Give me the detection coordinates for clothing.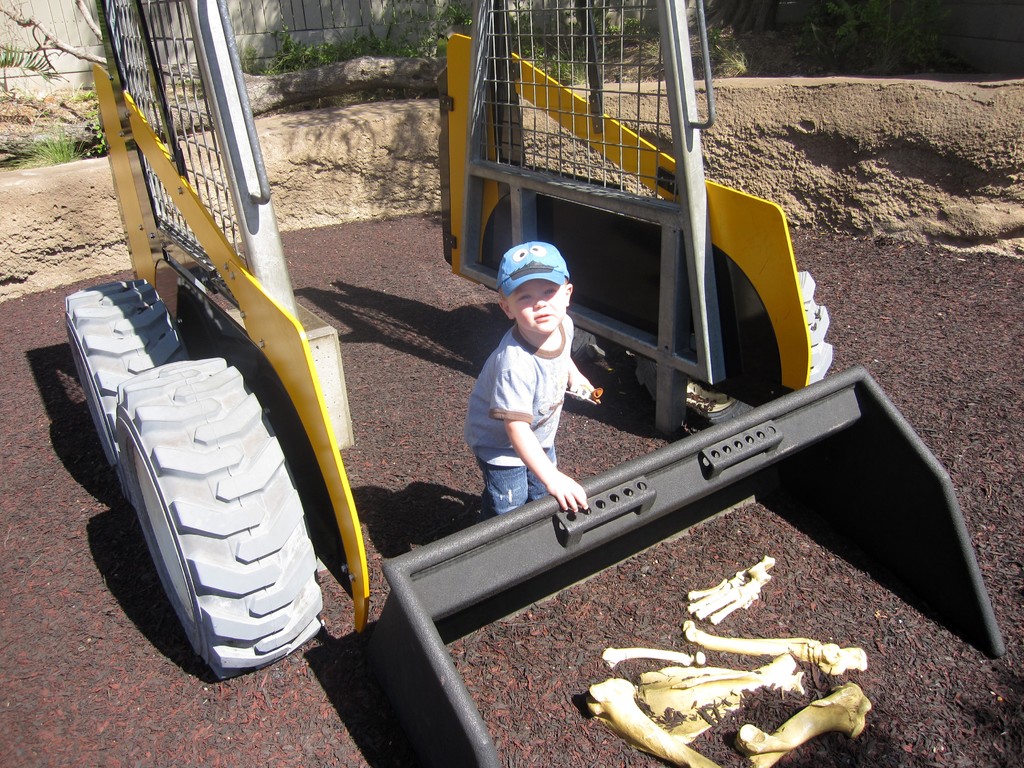
x1=458, y1=310, x2=570, y2=522.
